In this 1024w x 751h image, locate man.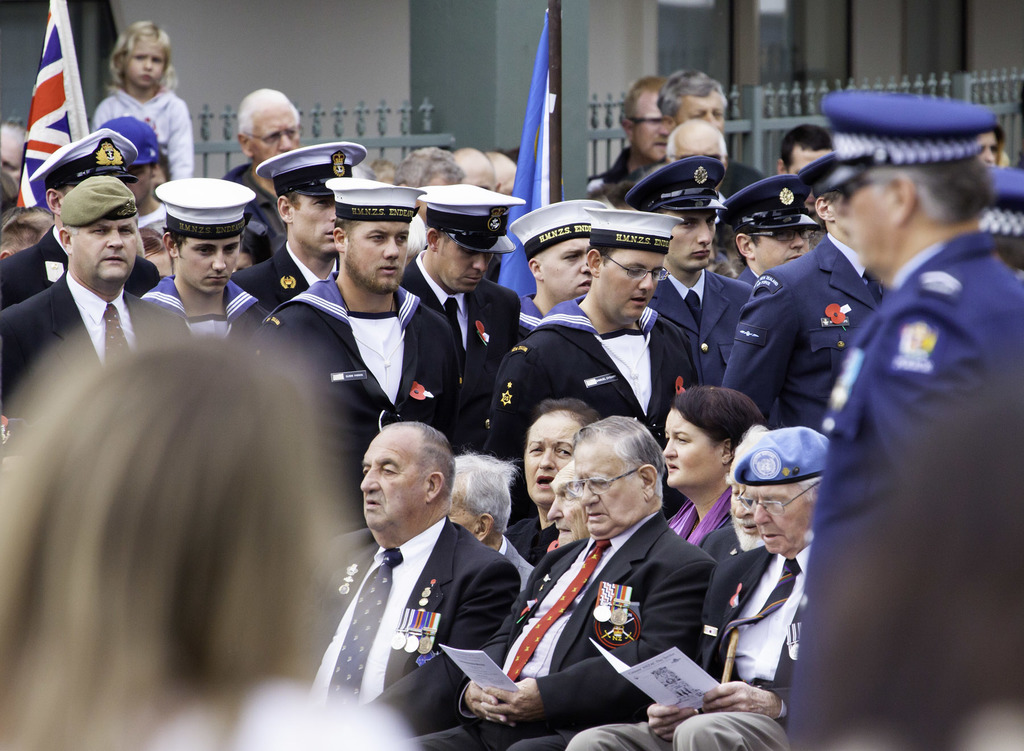
Bounding box: (left=597, top=74, right=675, bottom=179).
